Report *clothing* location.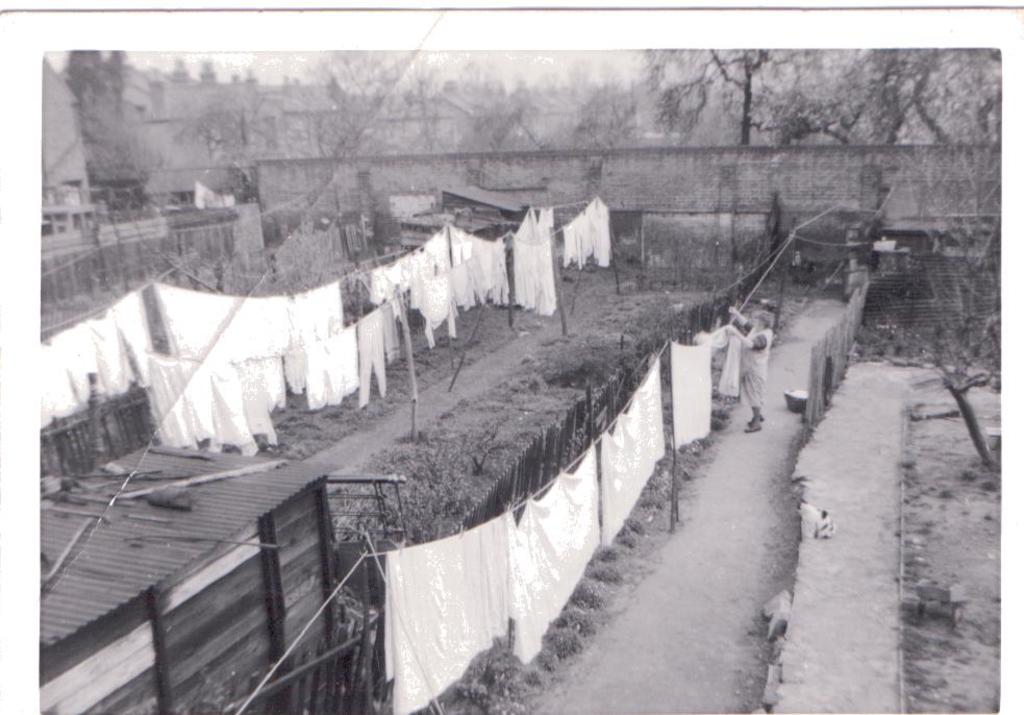
Report: [153, 276, 348, 358].
